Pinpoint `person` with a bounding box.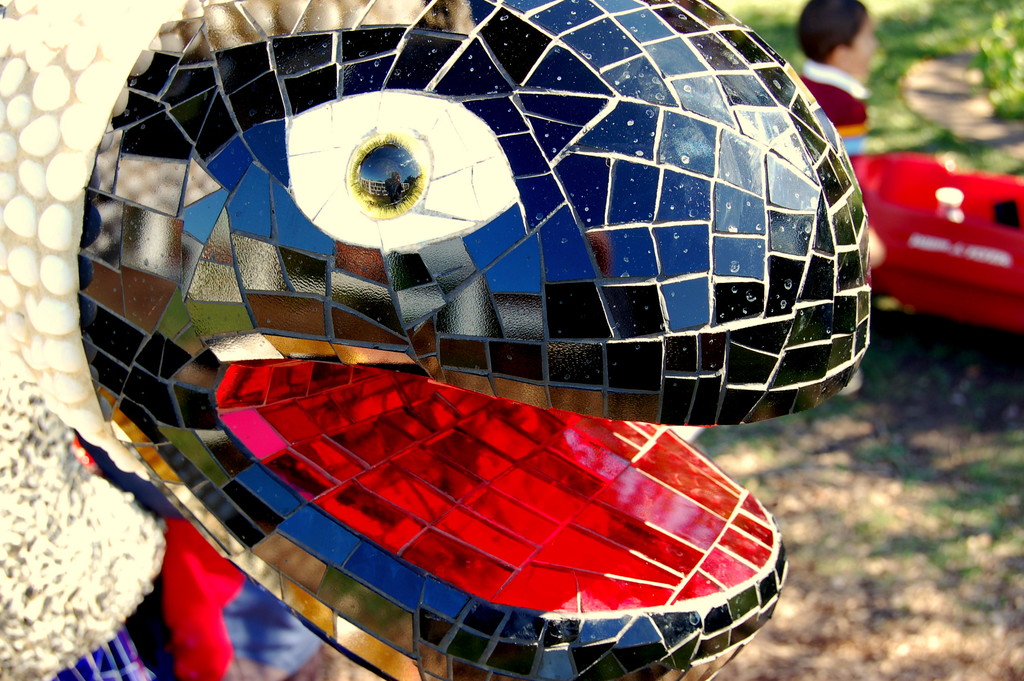
bbox(790, 0, 883, 193).
